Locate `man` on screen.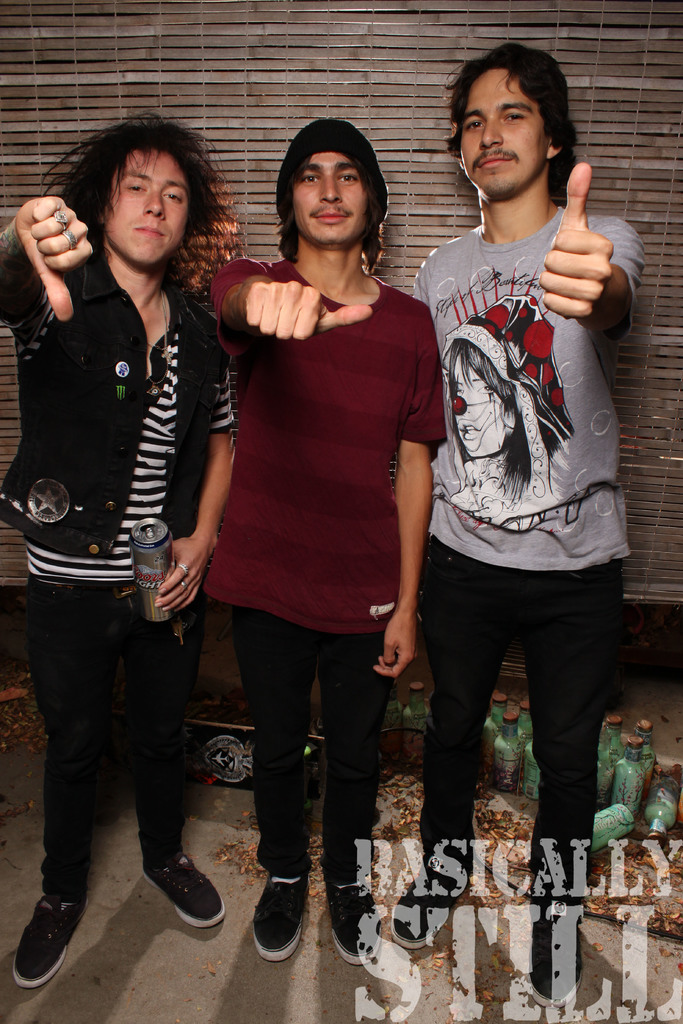
On screen at 204 113 437 972.
